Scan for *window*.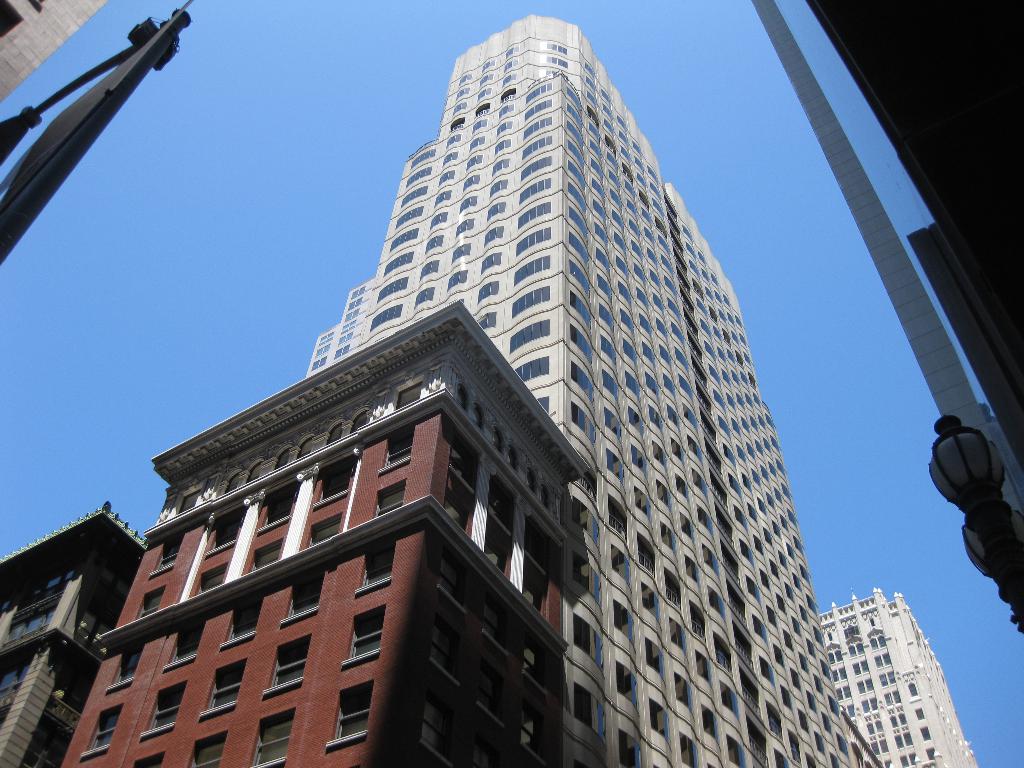
Scan result: BBox(267, 641, 308, 692).
